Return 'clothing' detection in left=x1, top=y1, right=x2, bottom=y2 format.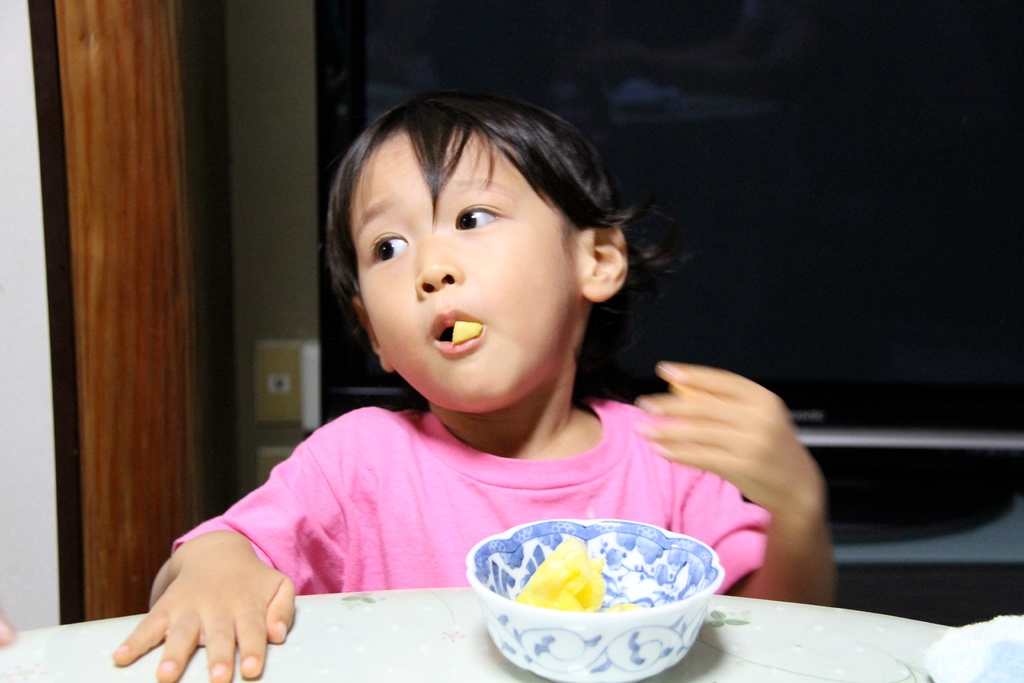
left=172, top=397, right=769, bottom=595.
